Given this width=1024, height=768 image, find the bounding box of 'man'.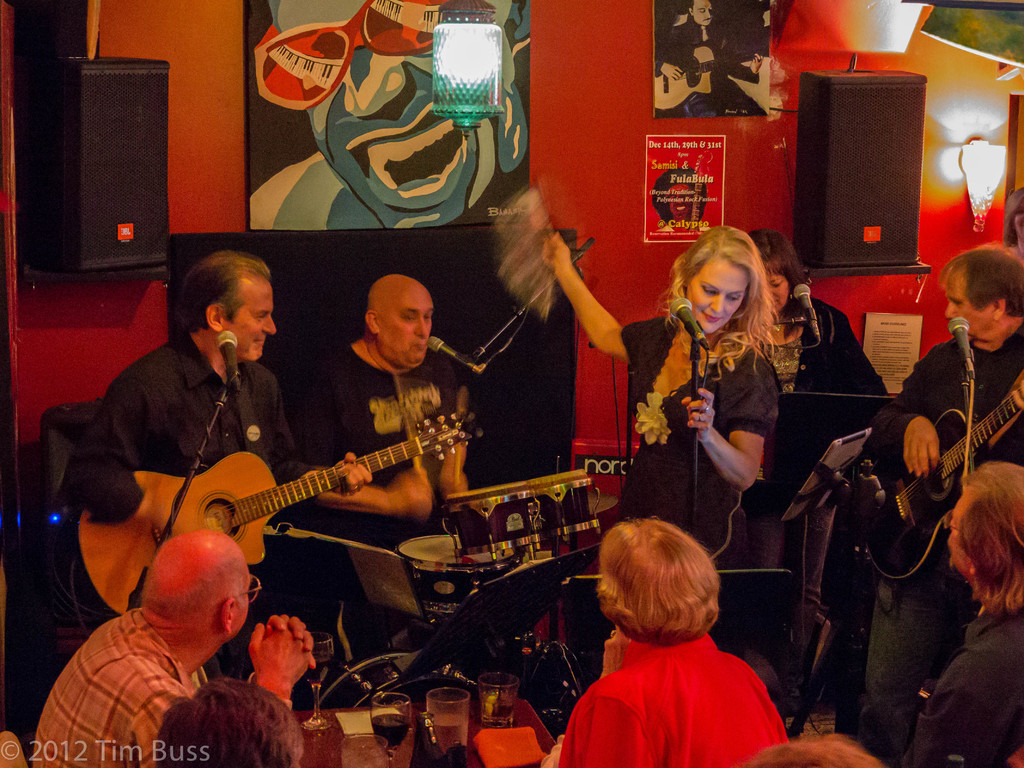
<box>906,459,1023,767</box>.
